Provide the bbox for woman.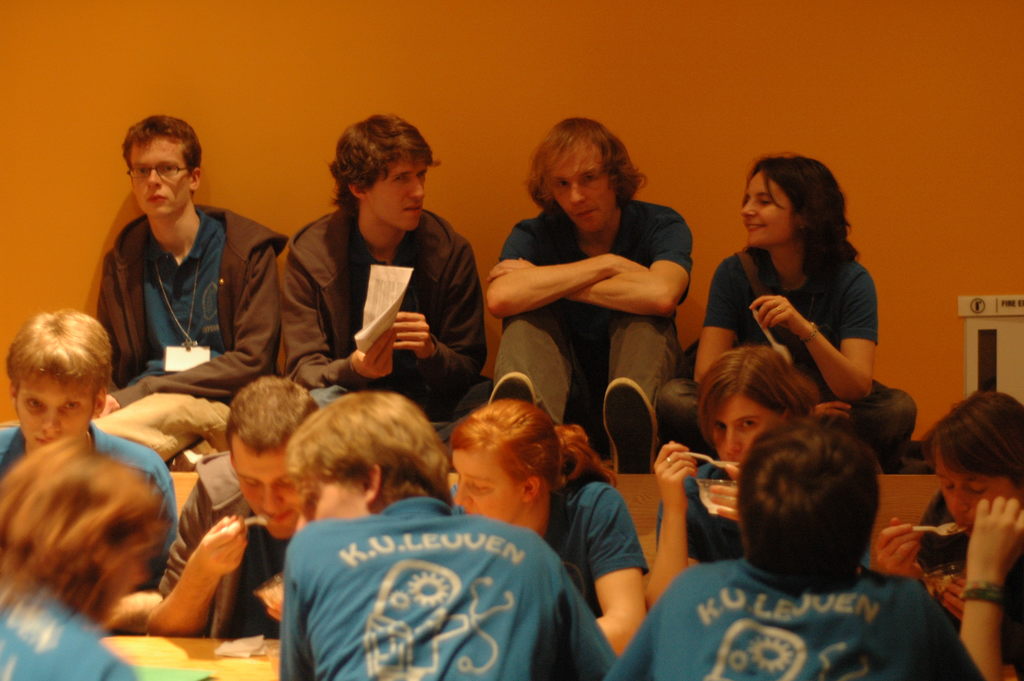
x1=641, y1=342, x2=840, y2=607.
